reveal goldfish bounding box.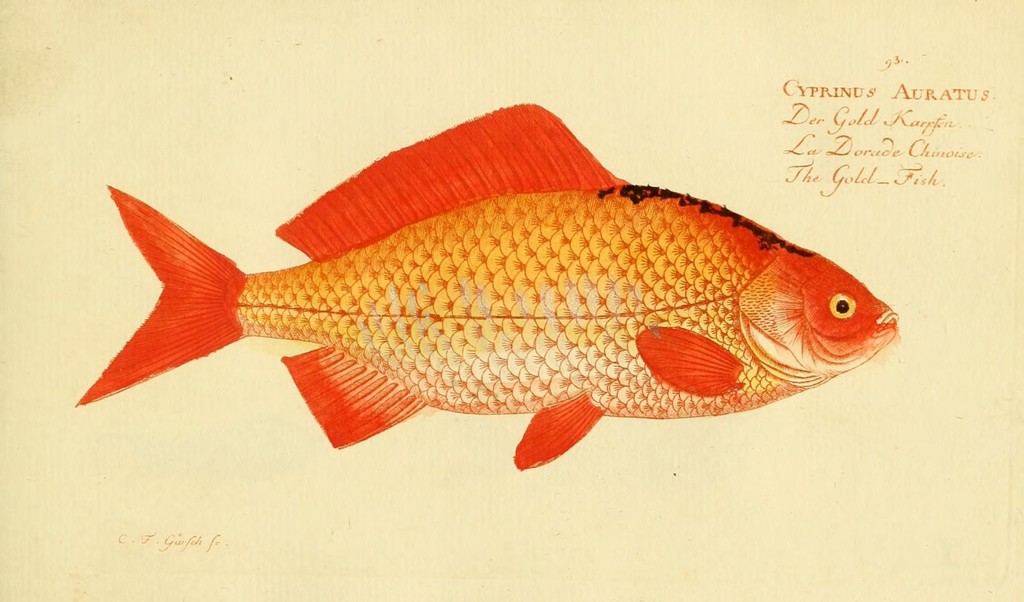
Revealed: (left=56, top=119, right=886, bottom=462).
